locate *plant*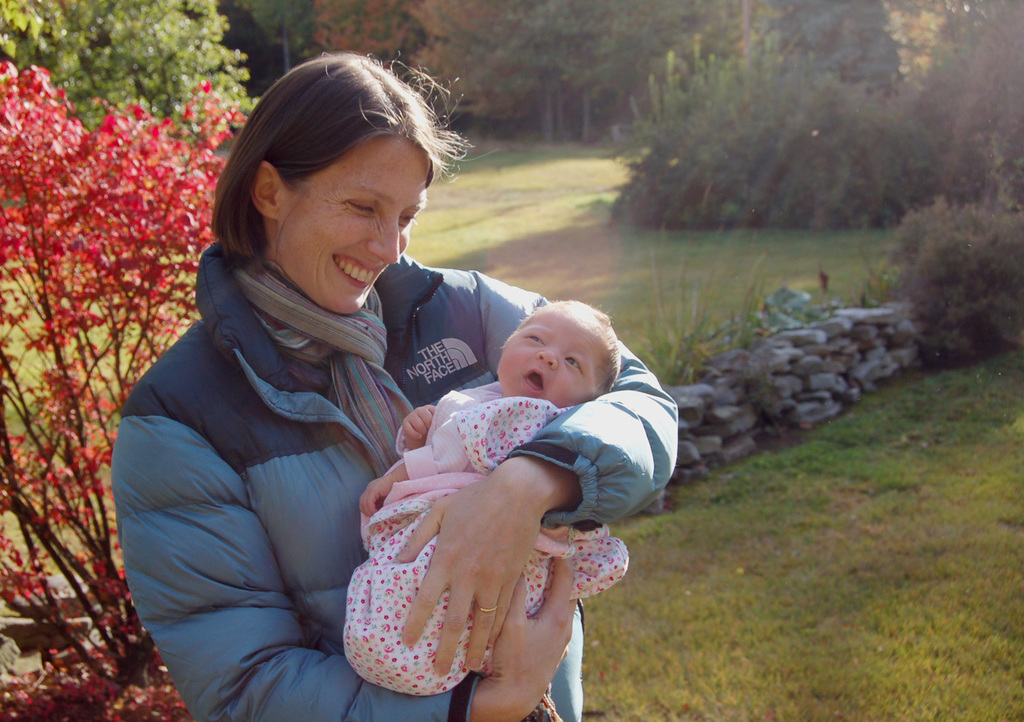
bbox(862, 290, 883, 308)
